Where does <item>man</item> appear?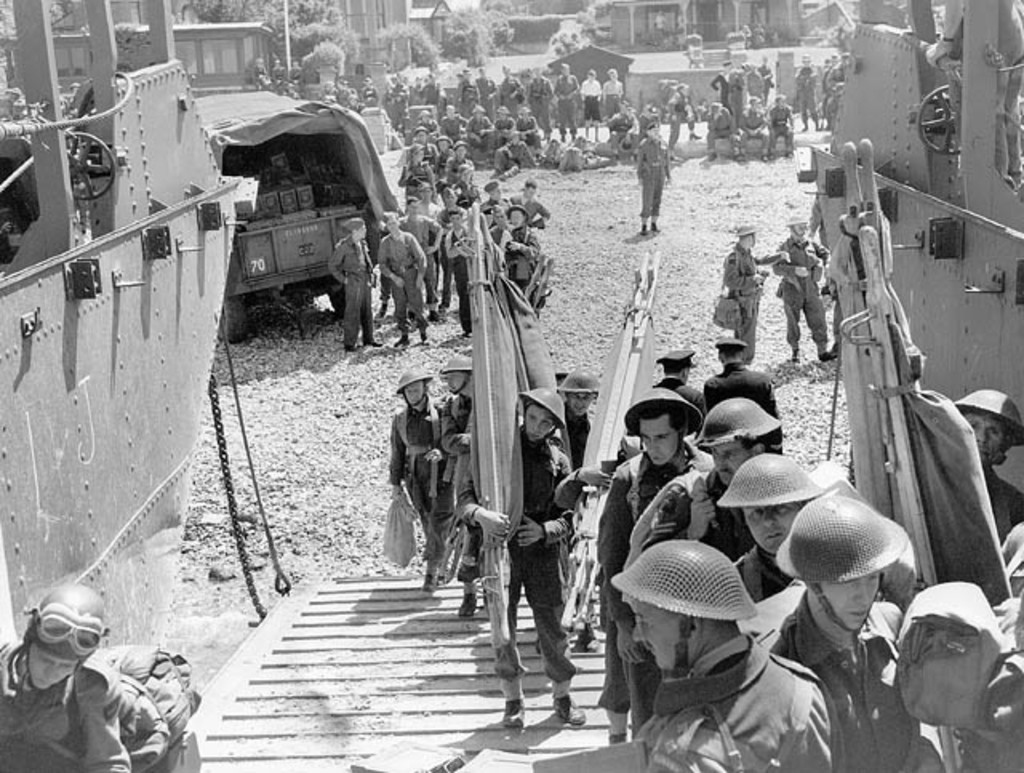
Appears at bbox(557, 366, 602, 455).
